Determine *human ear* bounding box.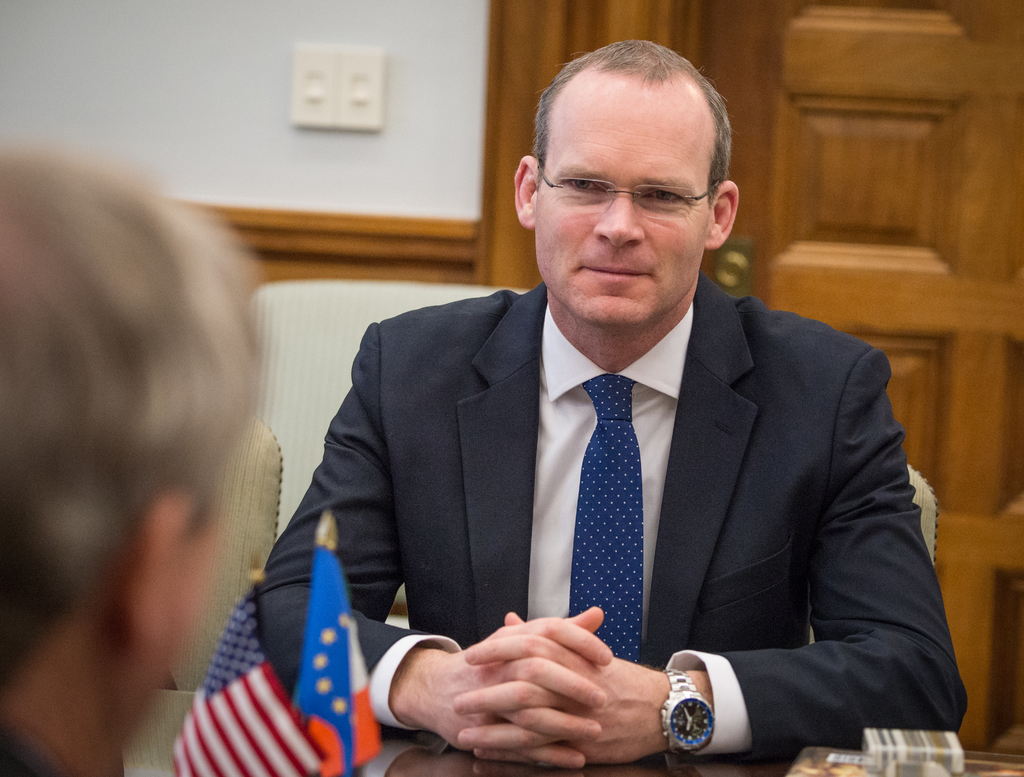
Determined: rect(514, 152, 538, 227).
